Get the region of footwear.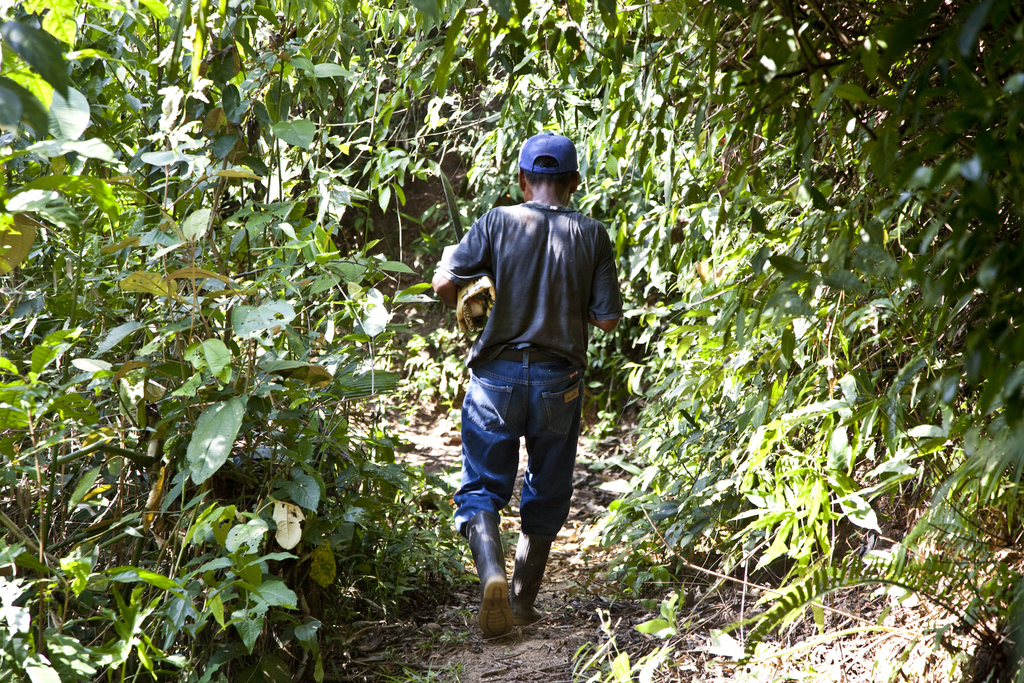
x1=473 y1=574 x2=534 y2=652.
